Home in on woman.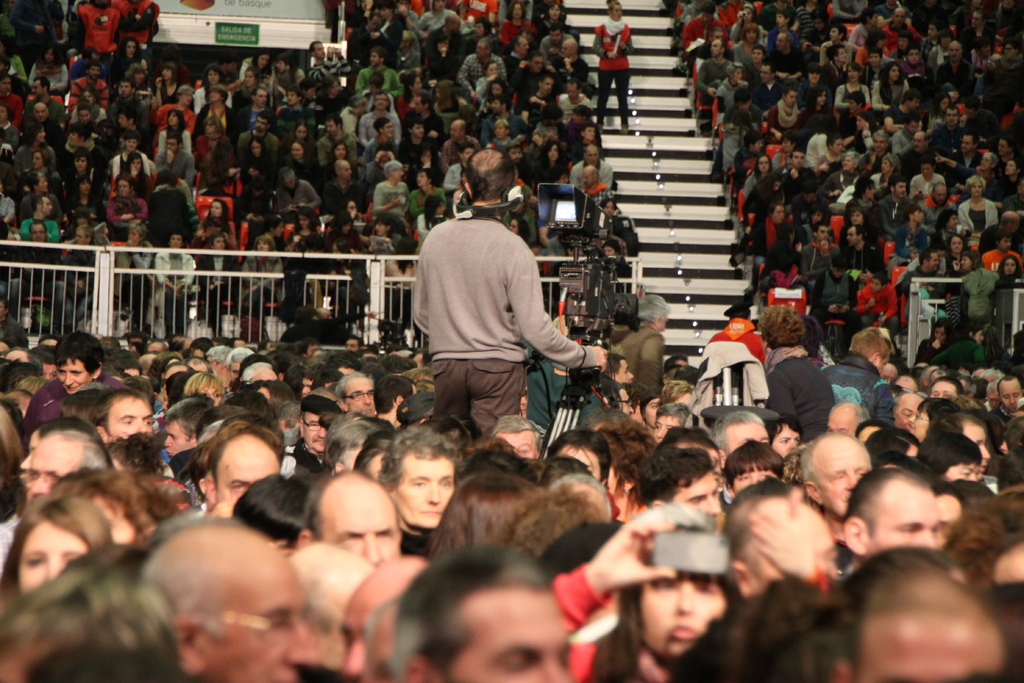
Homed in at rect(475, 60, 500, 103).
